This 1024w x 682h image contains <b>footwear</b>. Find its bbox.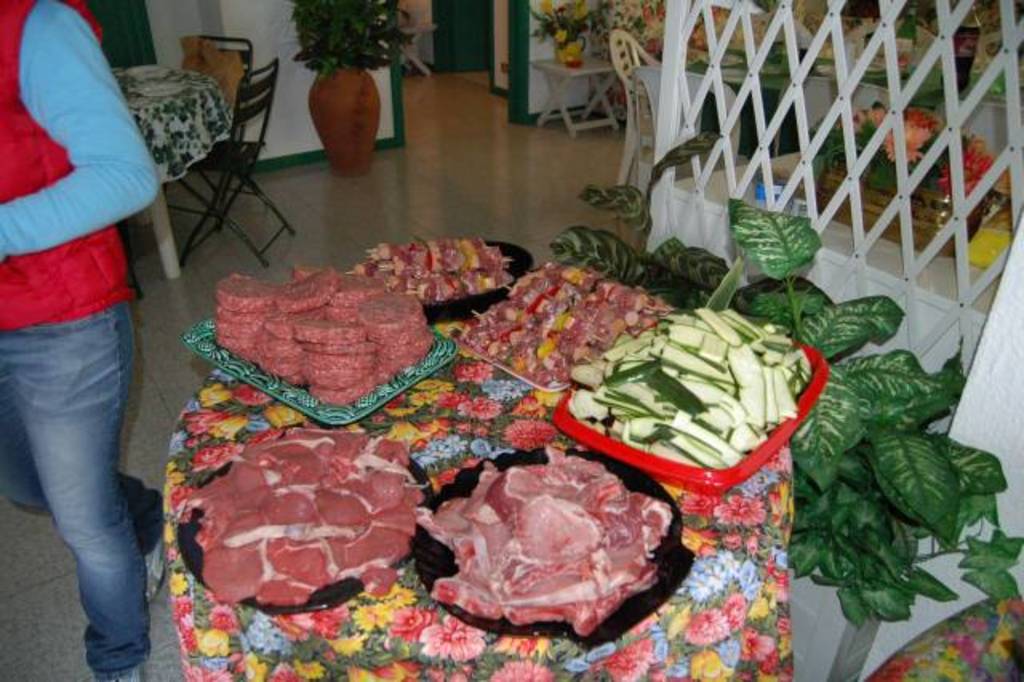
93, 661, 147, 680.
